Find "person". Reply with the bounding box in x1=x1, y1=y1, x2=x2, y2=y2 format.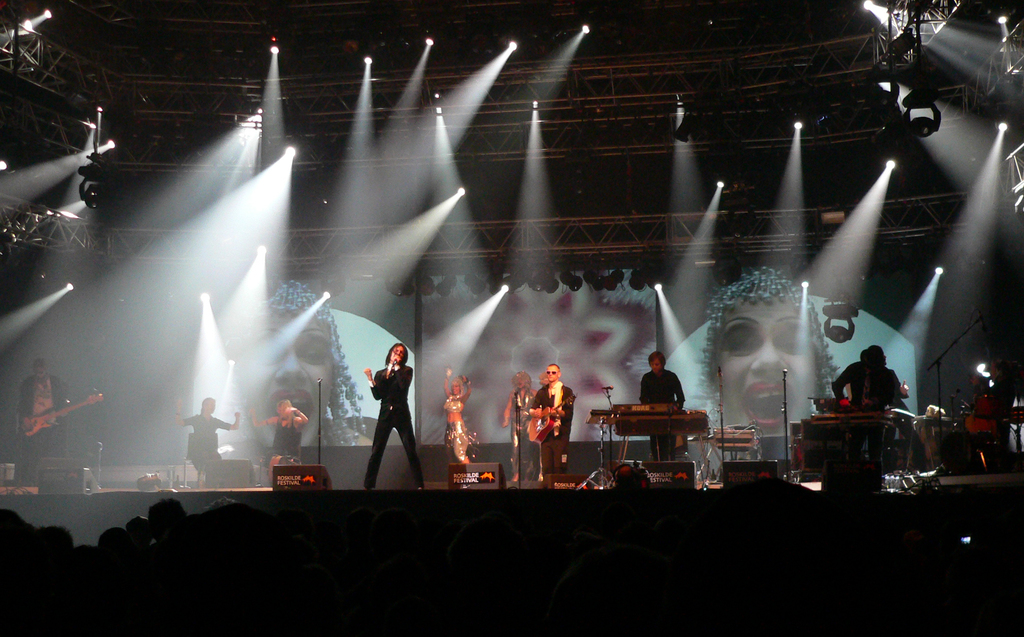
x1=702, y1=266, x2=838, y2=436.
